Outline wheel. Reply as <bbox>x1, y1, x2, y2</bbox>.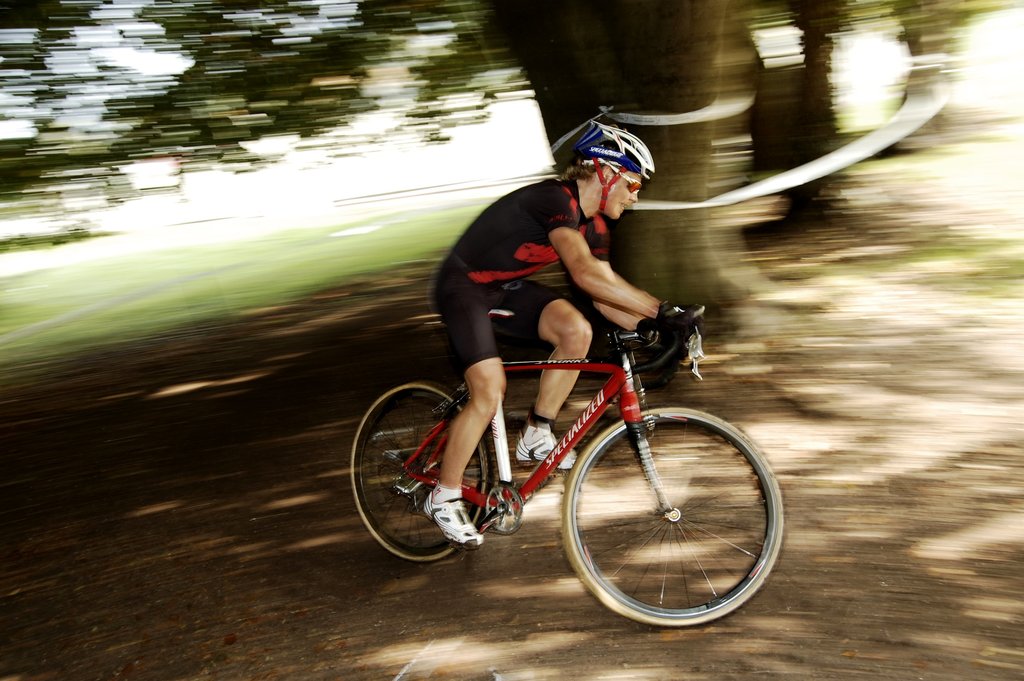
<bbox>351, 381, 493, 562</bbox>.
